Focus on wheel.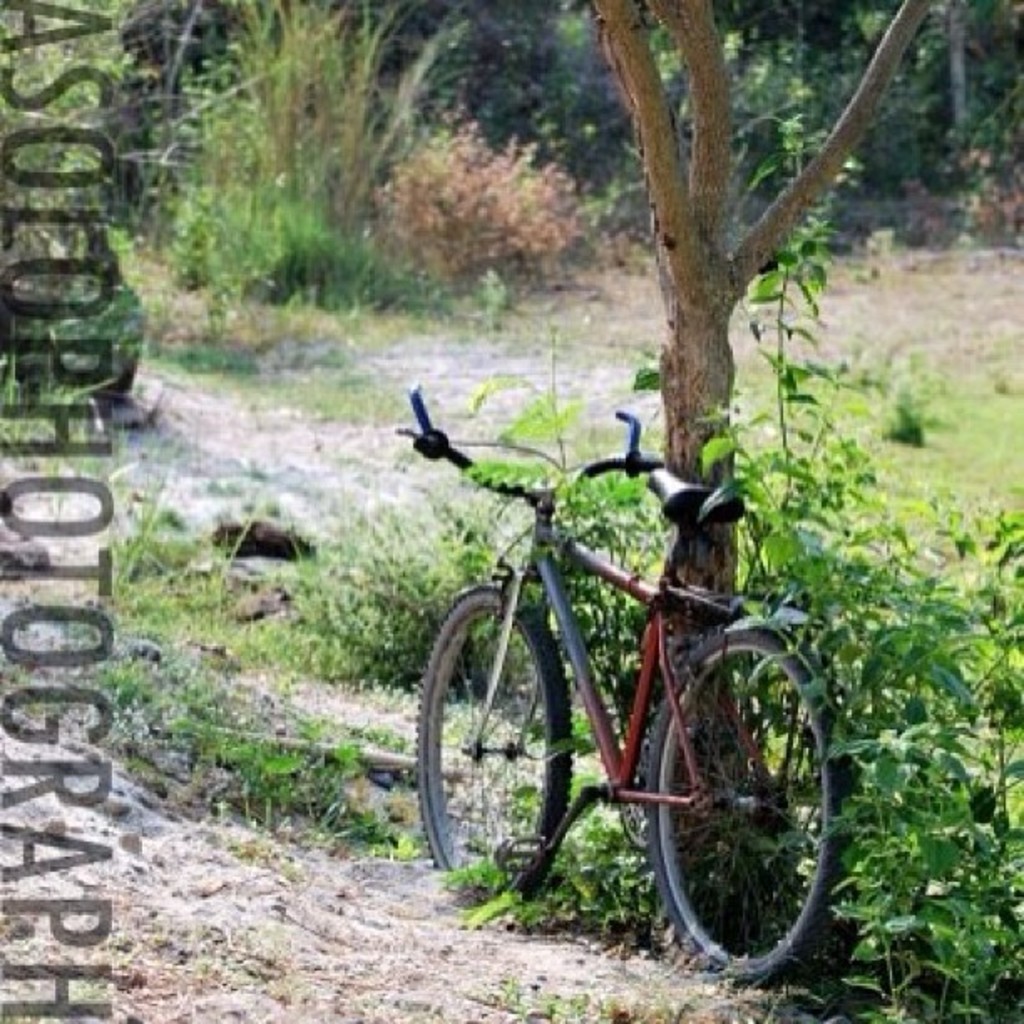
Focused at 413, 577, 574, 877.
